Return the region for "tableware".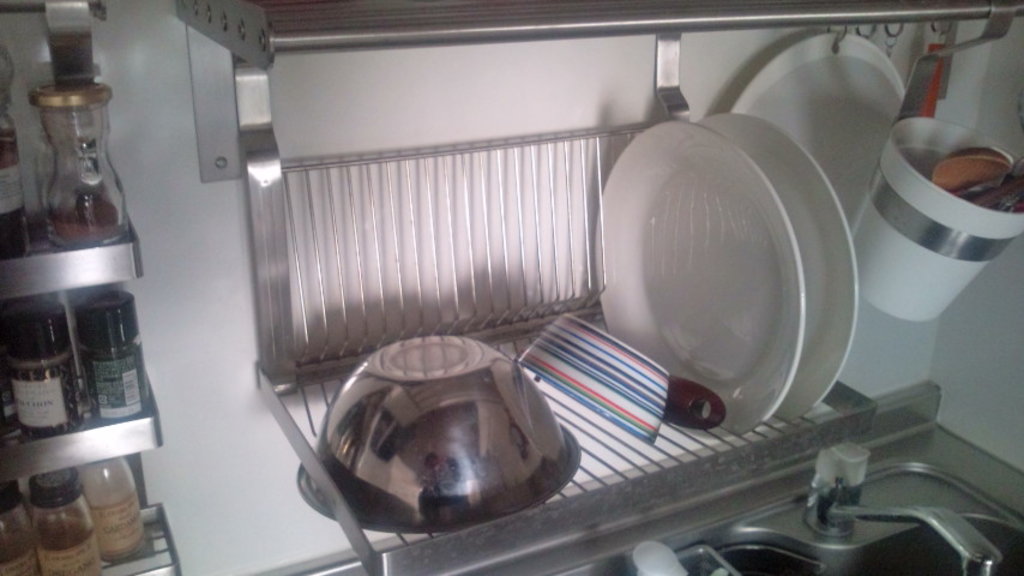
{"left": 513, "top": 317, "right": 669, "bottom": 449}.
